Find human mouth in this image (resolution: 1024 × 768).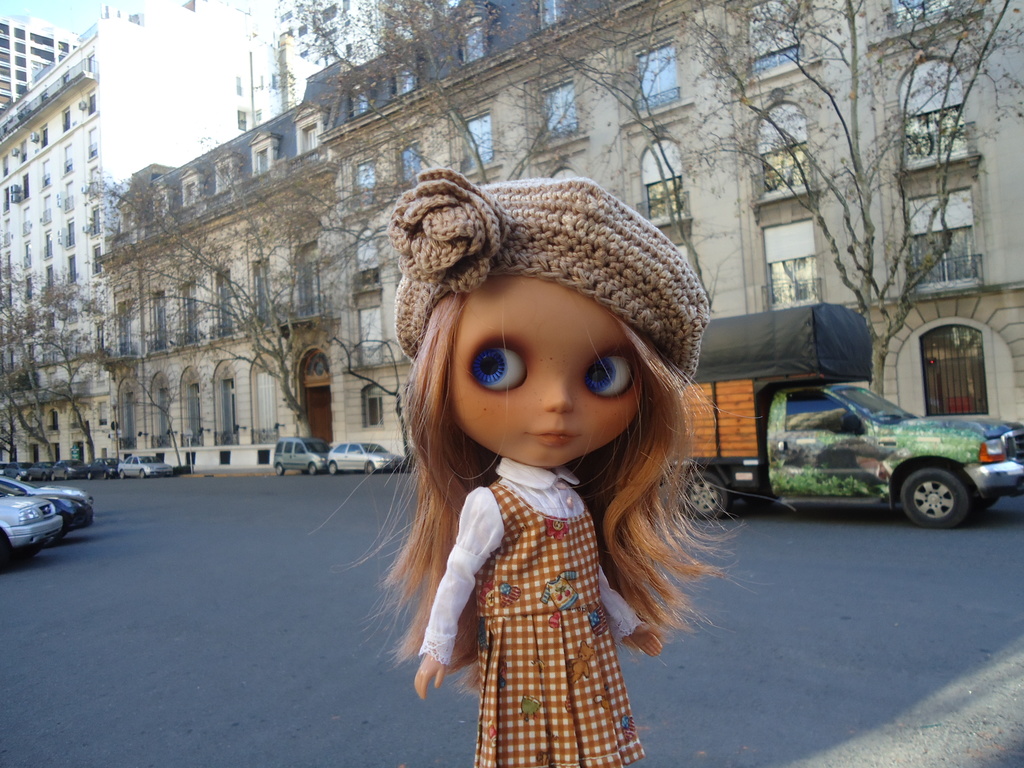
x1=525 y1=431 x2=577 y2=447.
